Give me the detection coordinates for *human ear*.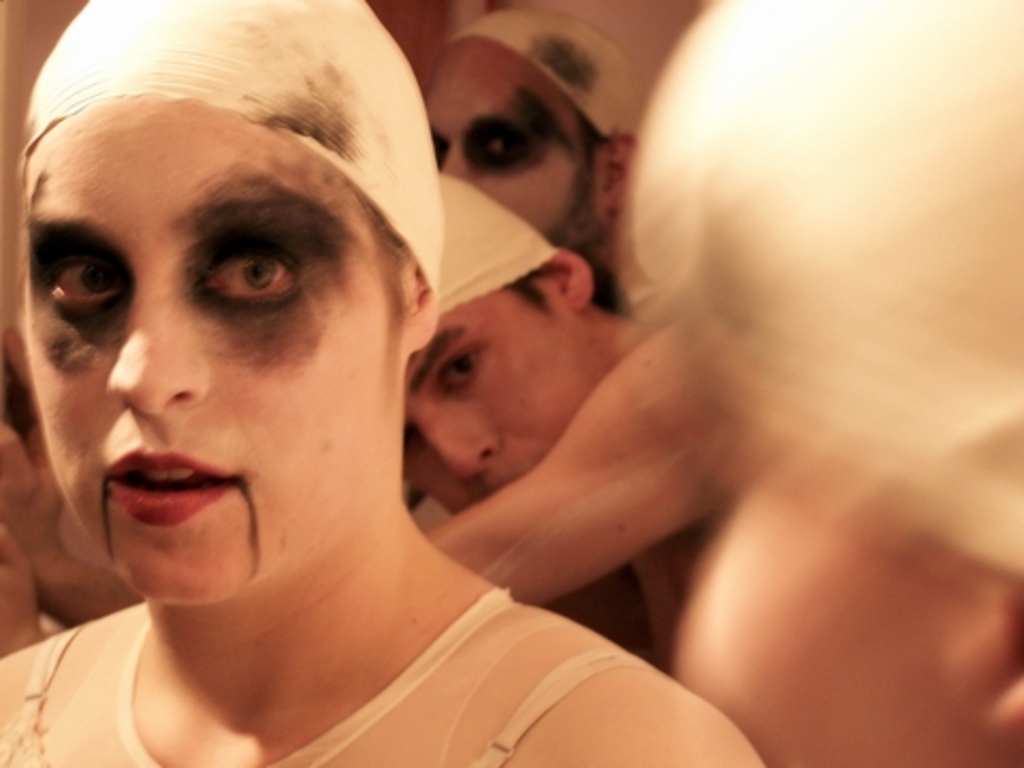
<bbox>597, 132, 636, 209</bbox>.
